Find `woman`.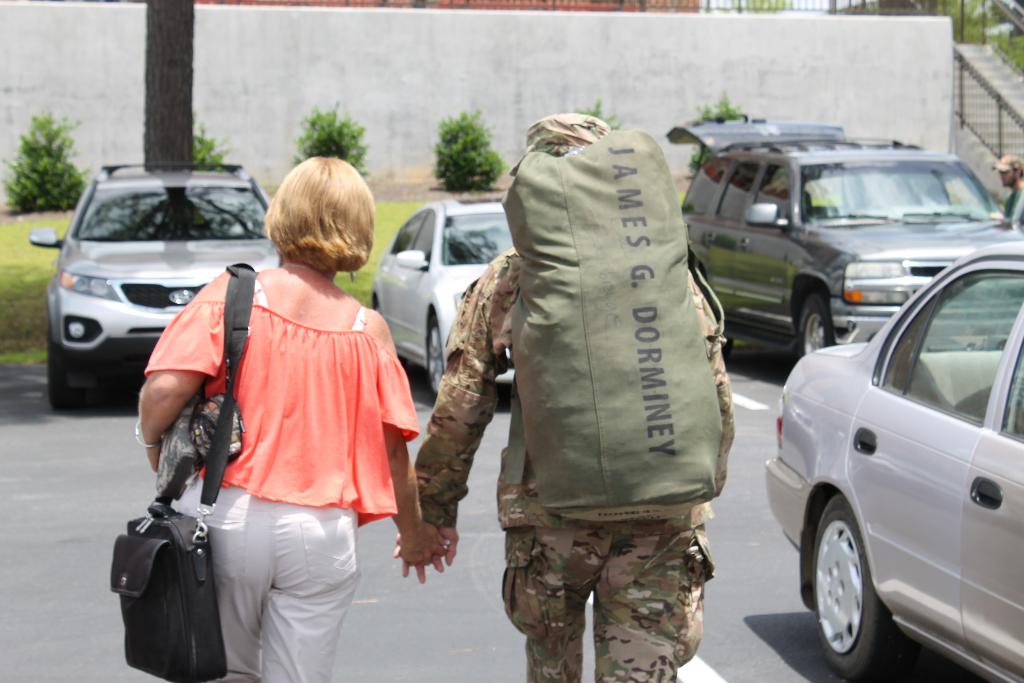
141:162:441:679.
